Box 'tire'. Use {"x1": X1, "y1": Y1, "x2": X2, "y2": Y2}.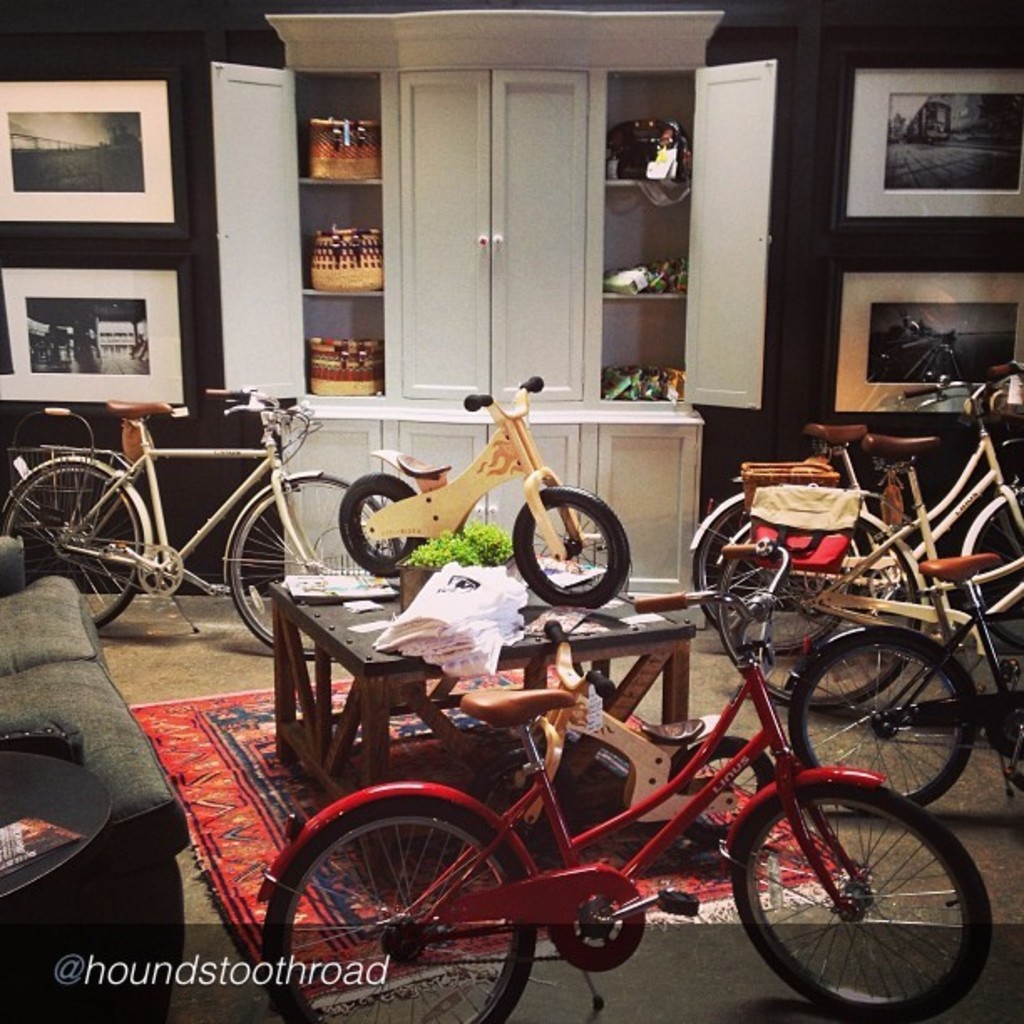
{"x1": 223, "y1": 468, "x2": 403, "y2": 661}.
